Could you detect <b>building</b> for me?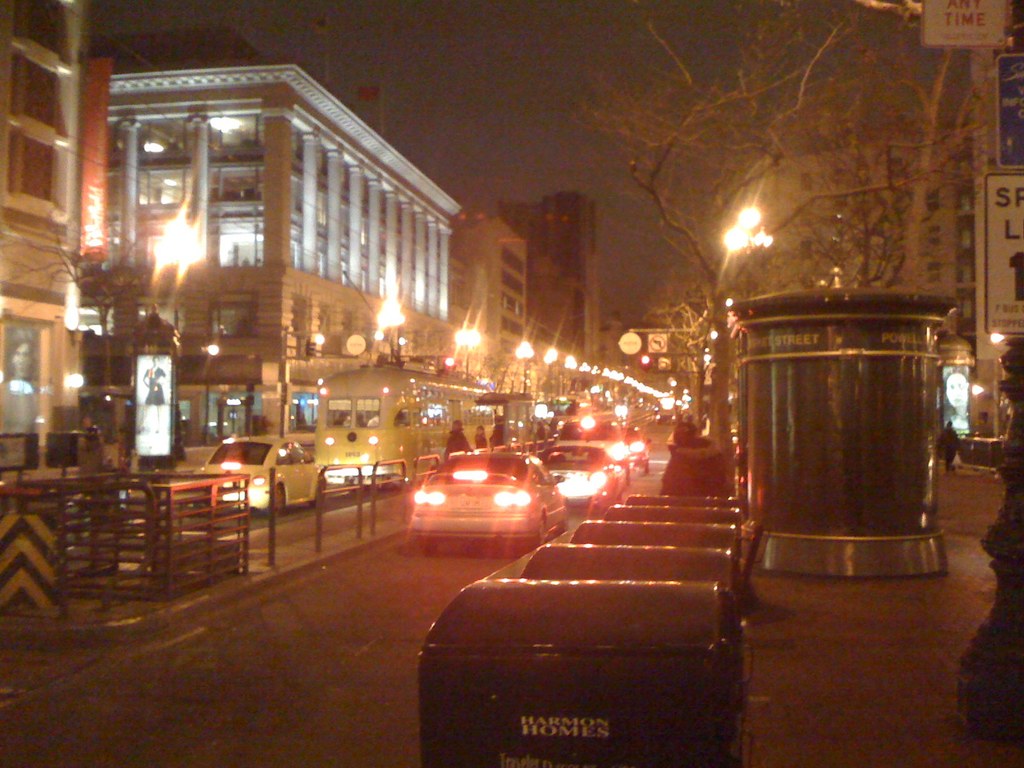
Detection result: (x1=111, y1=62, x2=461, y2=445).
